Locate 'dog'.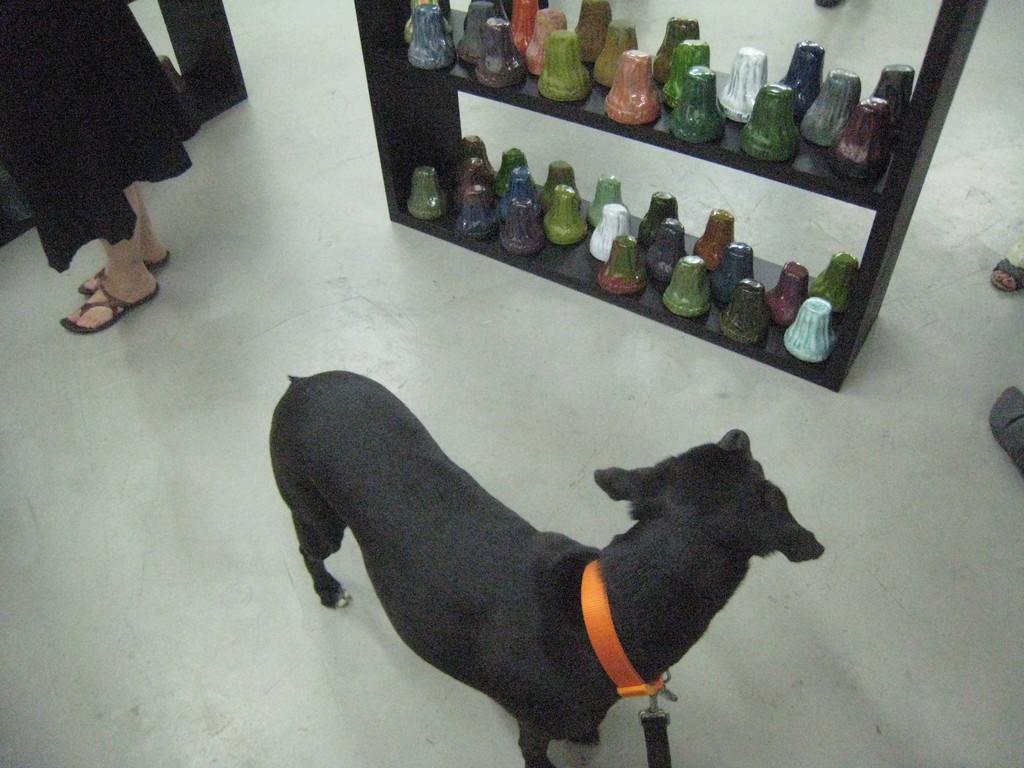
Bounding box: 268/367/826/767.
